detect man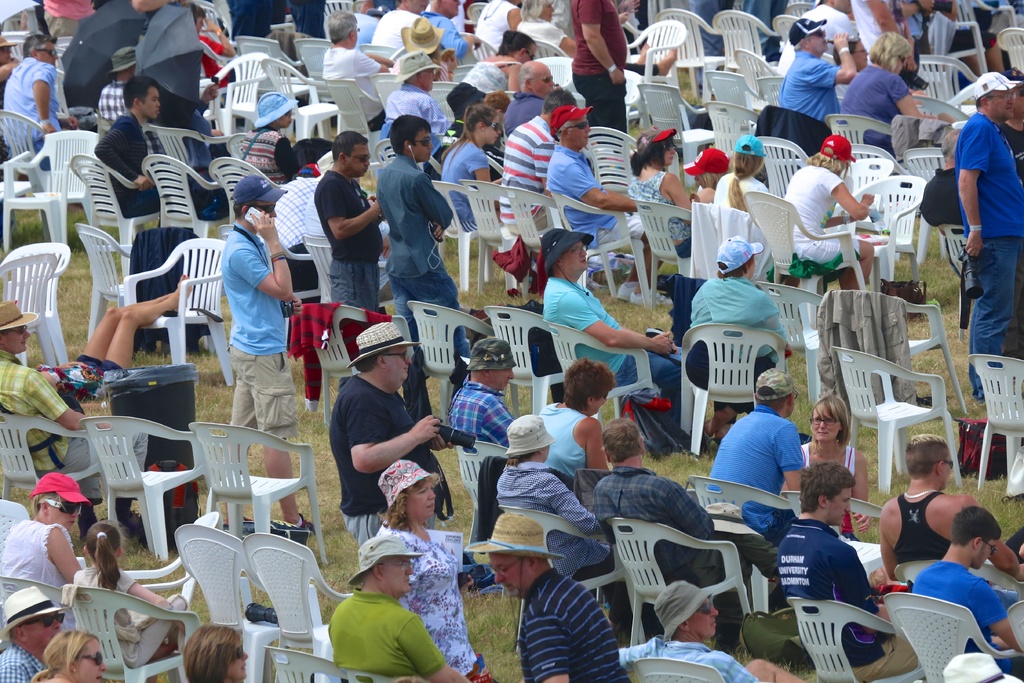
(left=224, top=172, right=320, bottom=532)
